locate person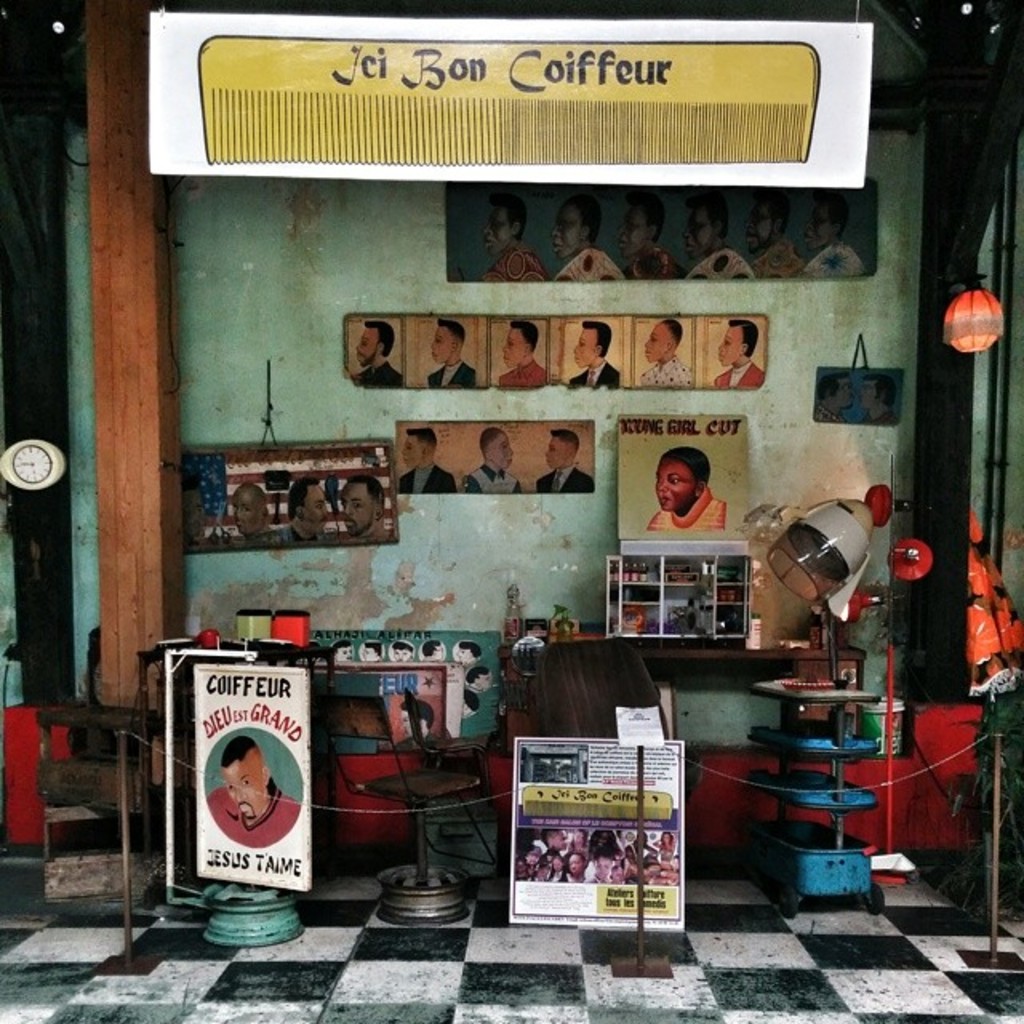
349 320 408 392
